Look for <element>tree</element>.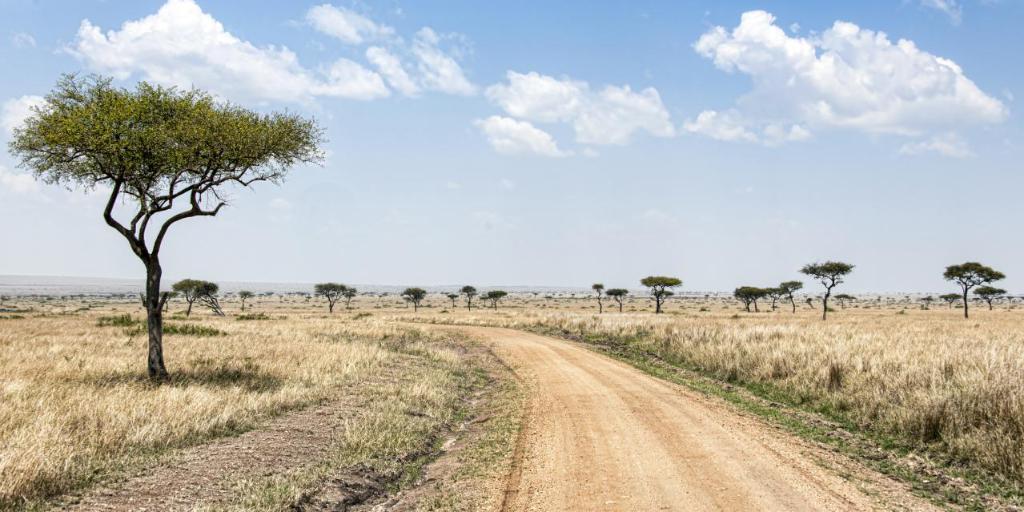
Found: box=[444, 290, 455, 312].
